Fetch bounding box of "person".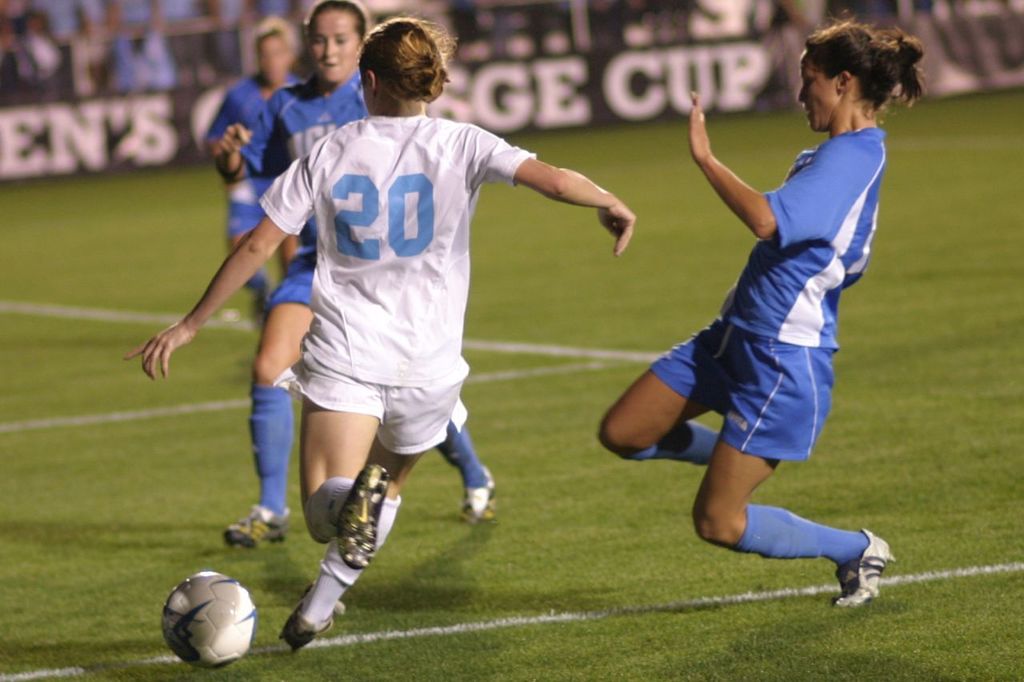
Bbox: bbox=(137, 23, 644, 644).
